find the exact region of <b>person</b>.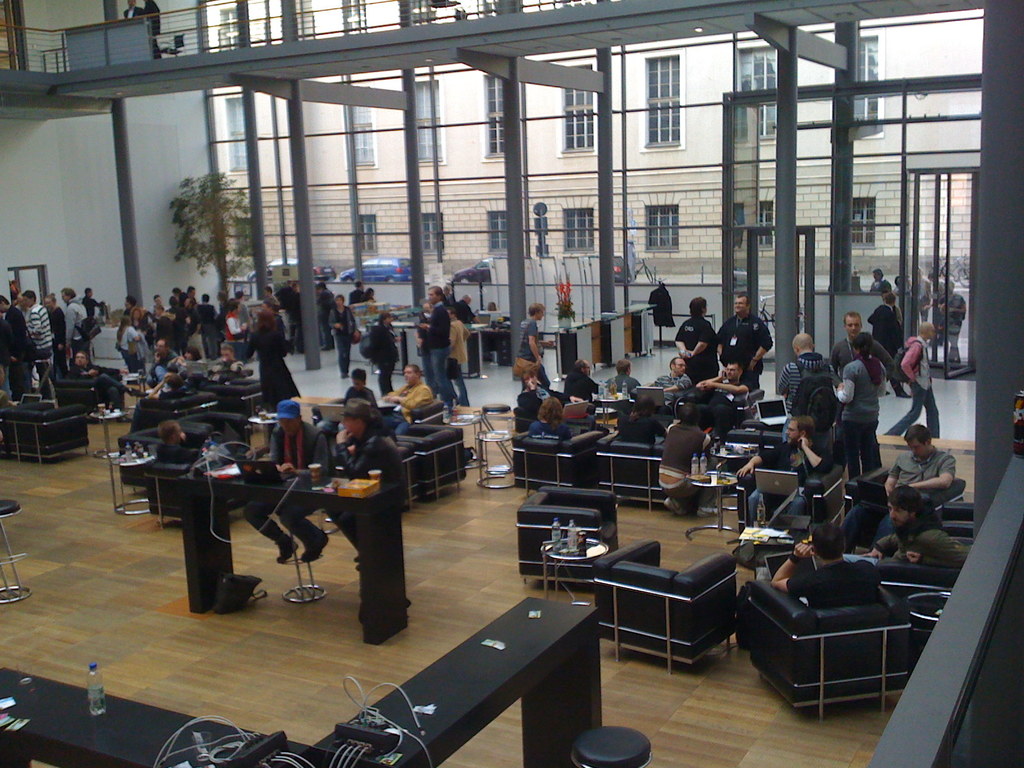
Exact region: [66,286,90,355].
